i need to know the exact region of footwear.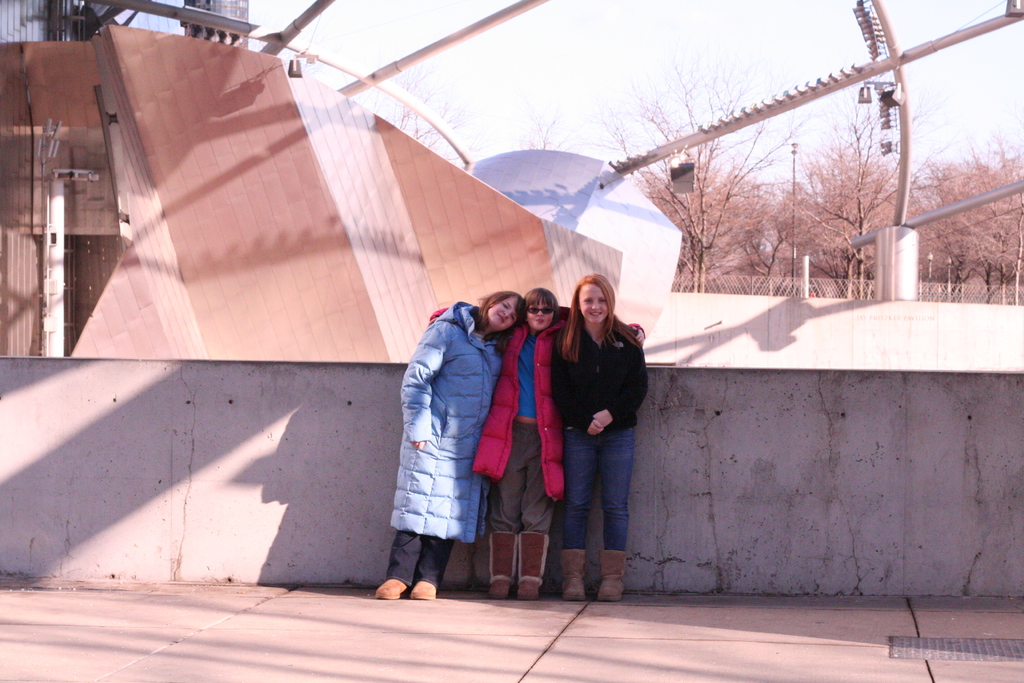
Region: (left=485, top=531, right=513, bottom=598).
